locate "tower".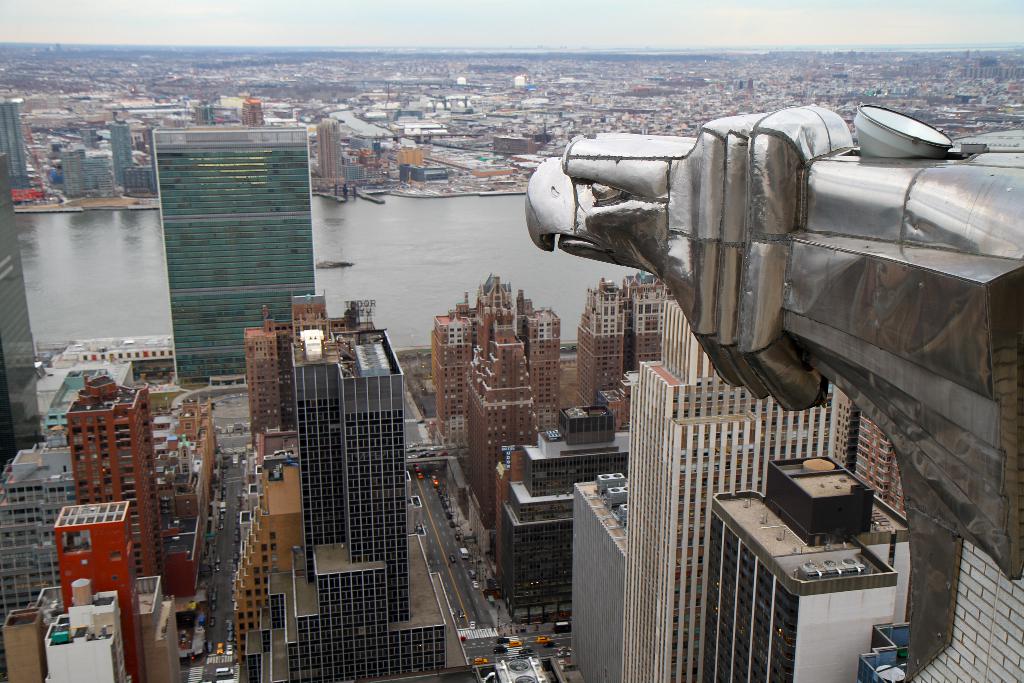
Bounding box: rect(576, 267, 671, 419).
